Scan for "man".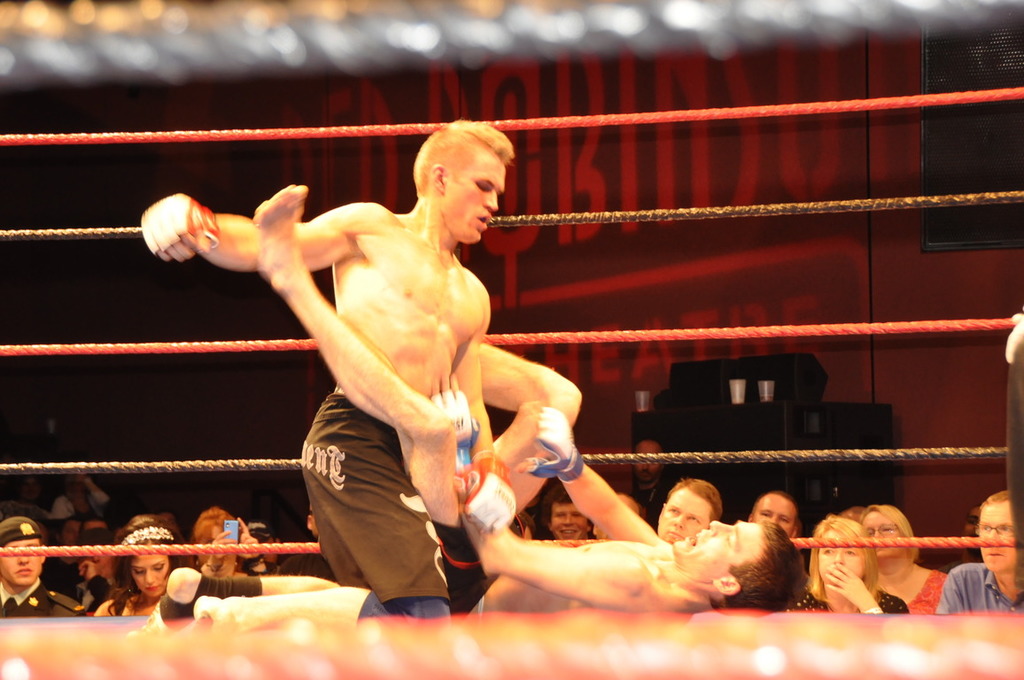
Scan result: {"left": 537, "top": 481, "right": 595, "bottom": 545}.
